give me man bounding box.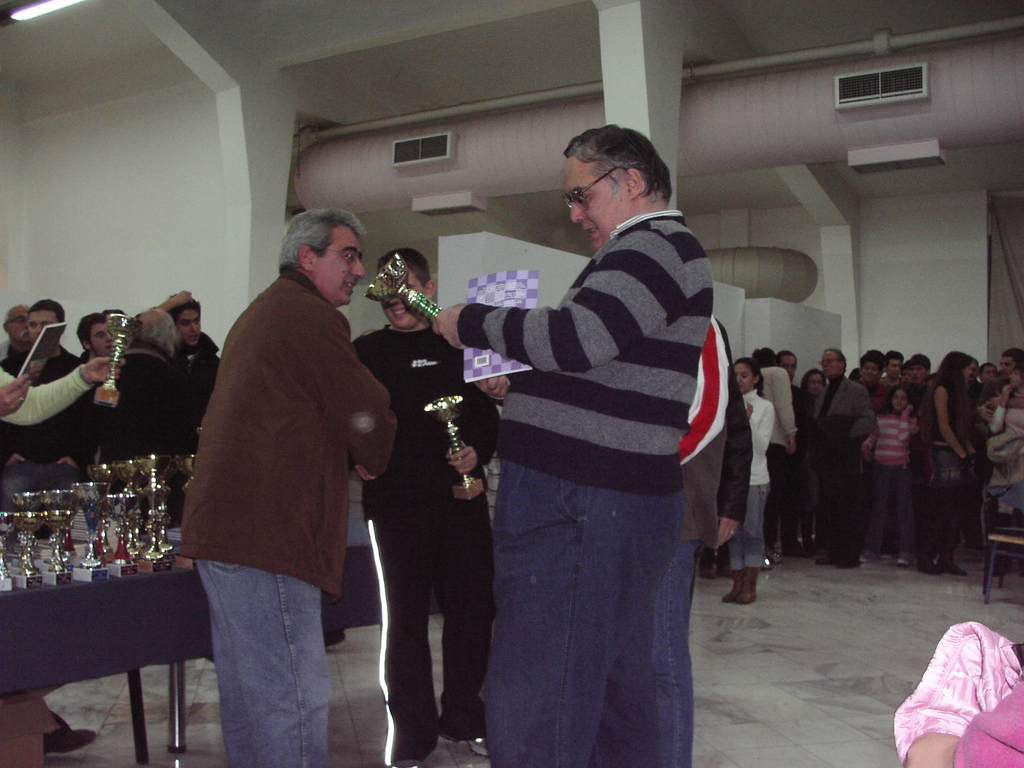
{"left": 771, "top": 348, "right": 815, "bottom": 556}.
